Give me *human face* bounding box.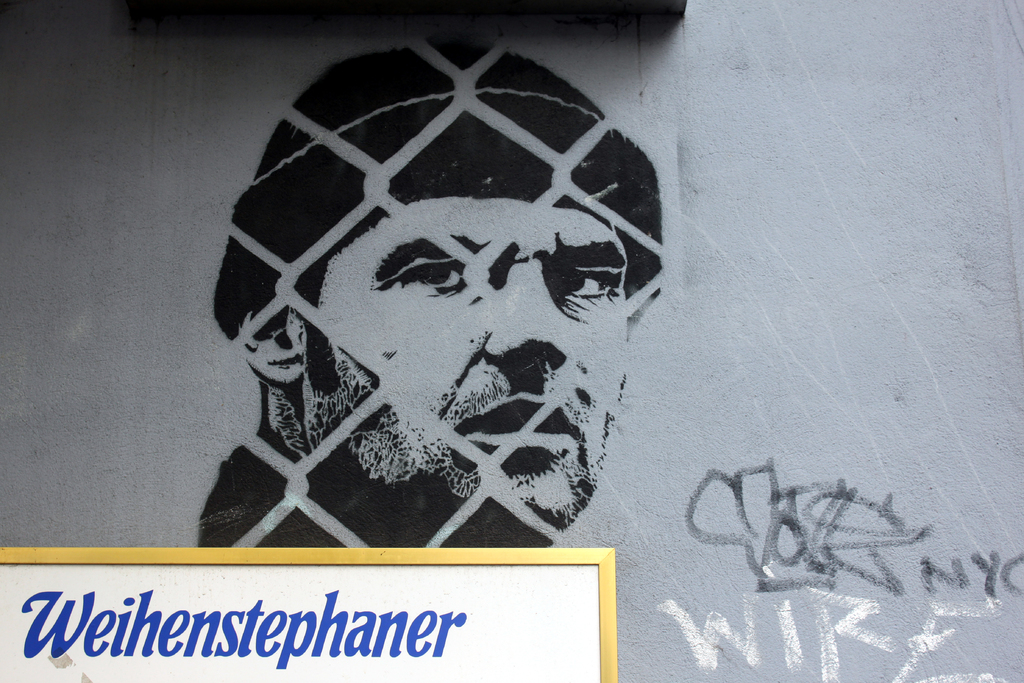
crop(319, 201, 630, 514).
